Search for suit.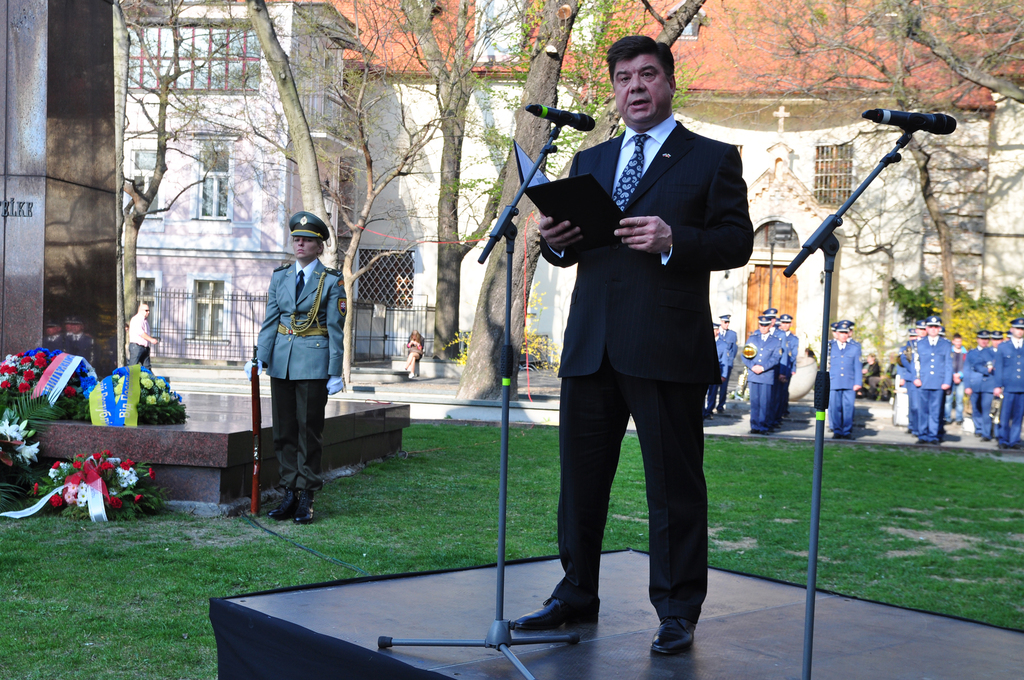
Found at bbox(748, 329, 781, 419).
